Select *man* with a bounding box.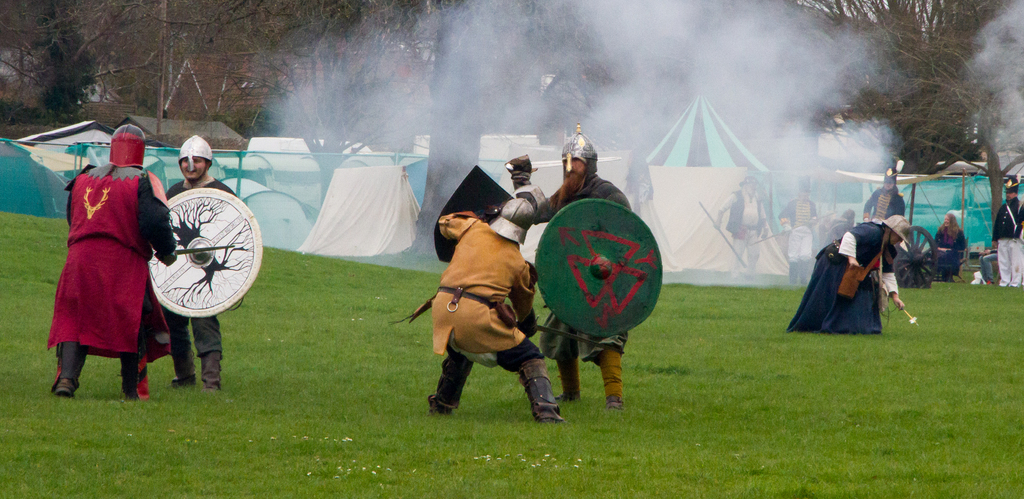
detection(780, 175, 817, 285).
